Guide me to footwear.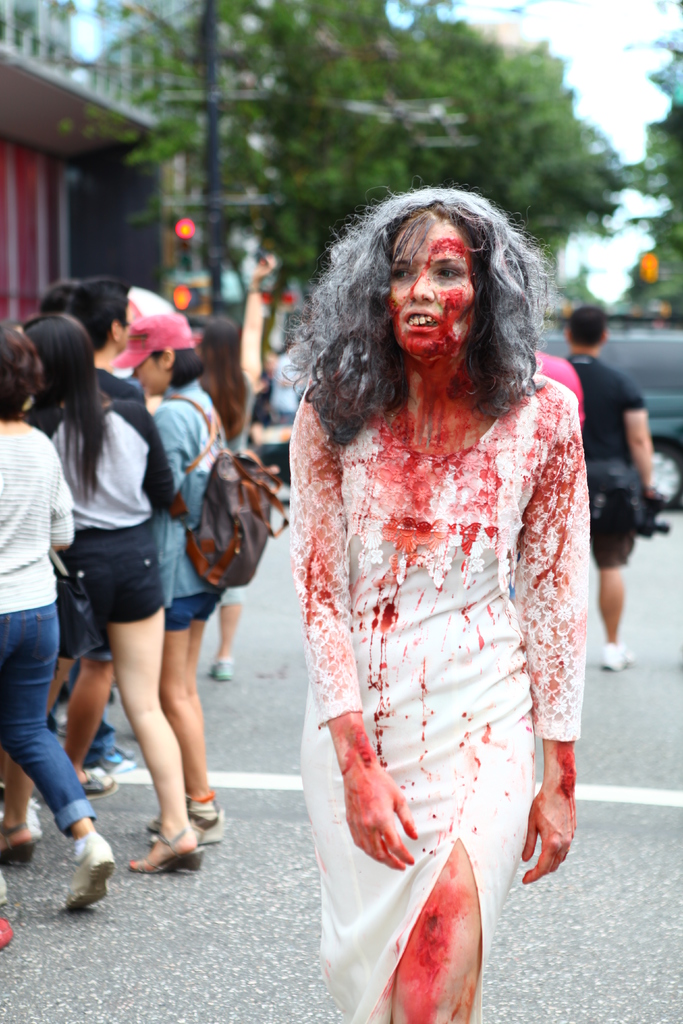
Guidance: bbox(193, 803, 227, 839).
